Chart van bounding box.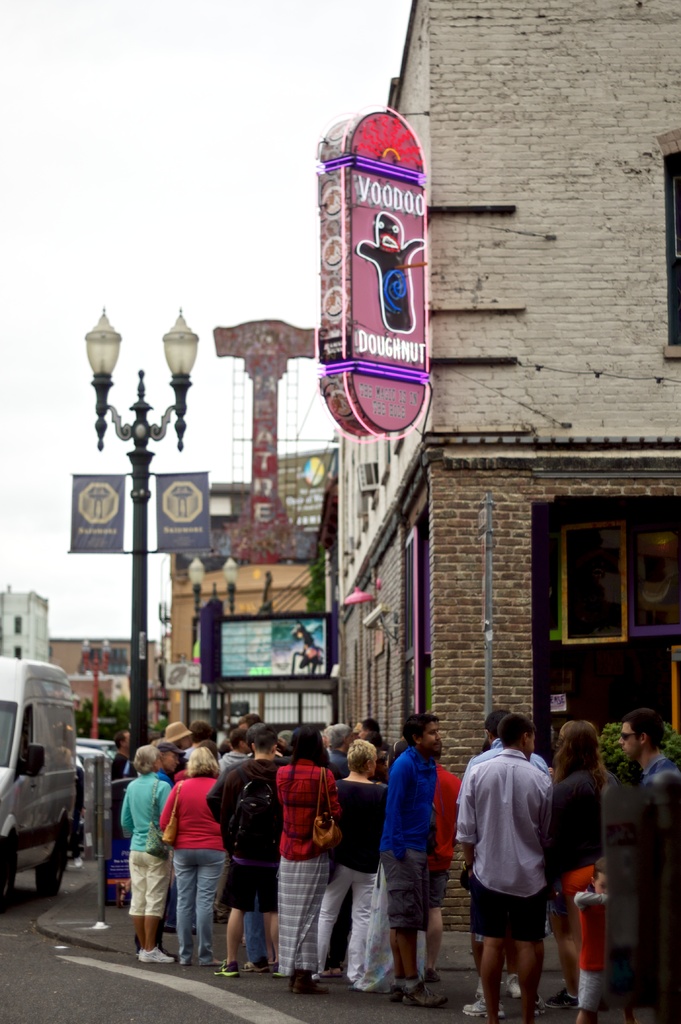
Charted: [0,657,79,907].
